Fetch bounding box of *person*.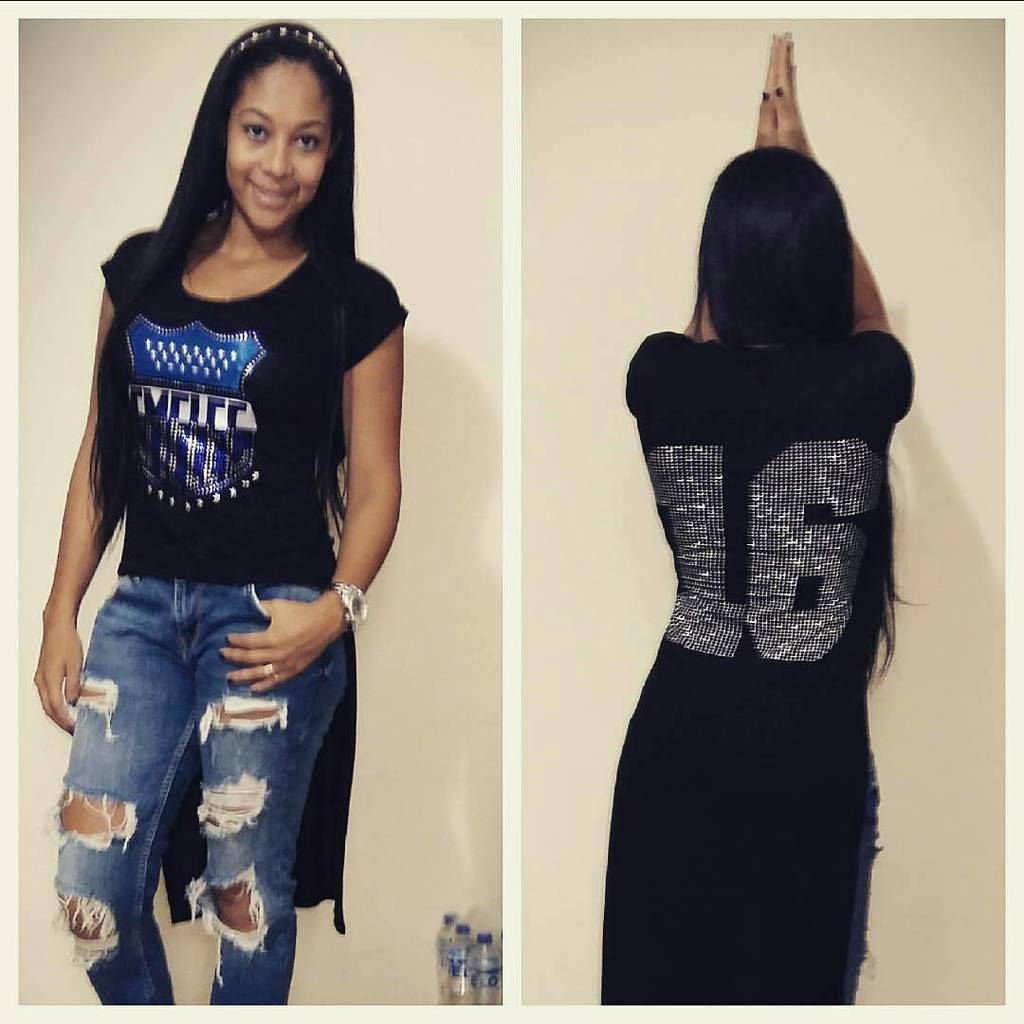
Bbox: Rect(33, 18, 411, 1010).
